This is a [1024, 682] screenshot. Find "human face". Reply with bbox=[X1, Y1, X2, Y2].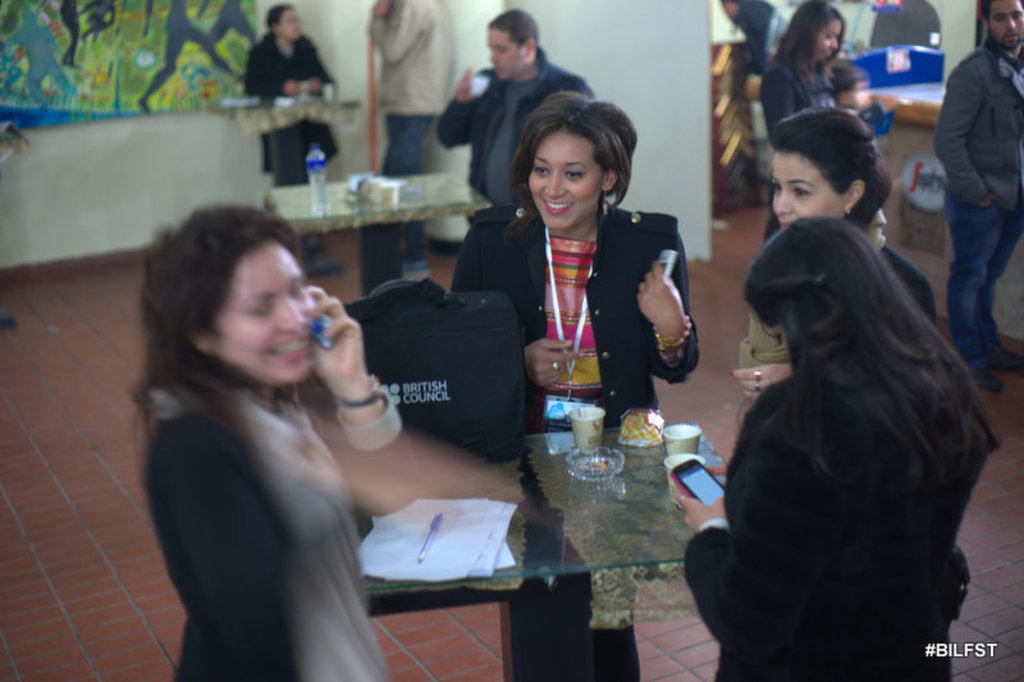
bbox=[822, 19, 842, 63].
